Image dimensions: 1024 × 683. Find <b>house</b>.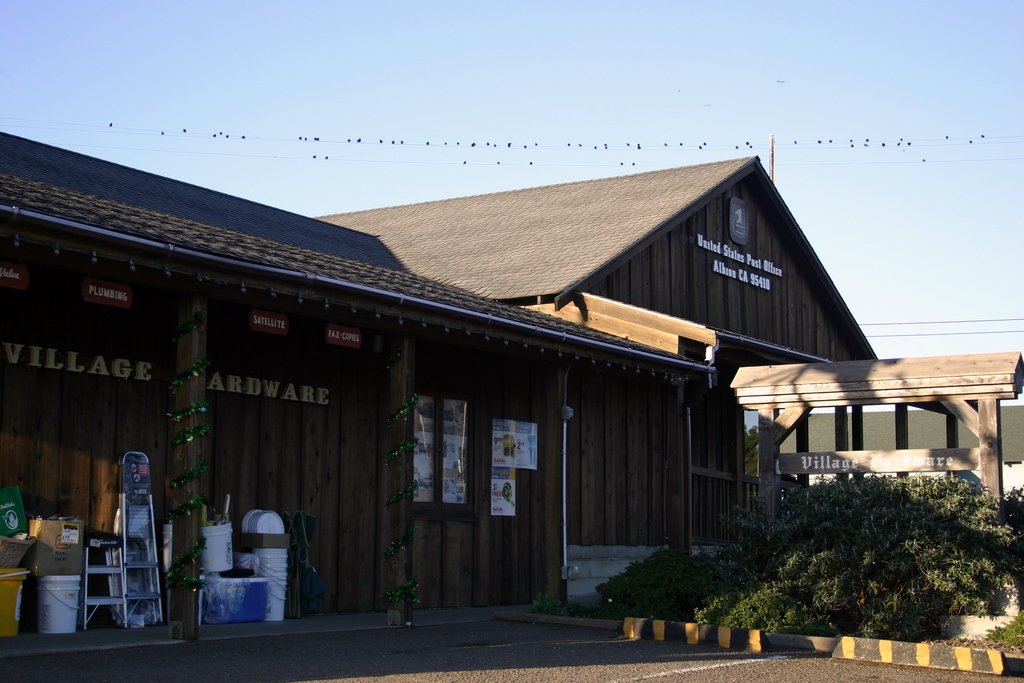
<bbox>720, 350, 1023, 507</bbox>.
